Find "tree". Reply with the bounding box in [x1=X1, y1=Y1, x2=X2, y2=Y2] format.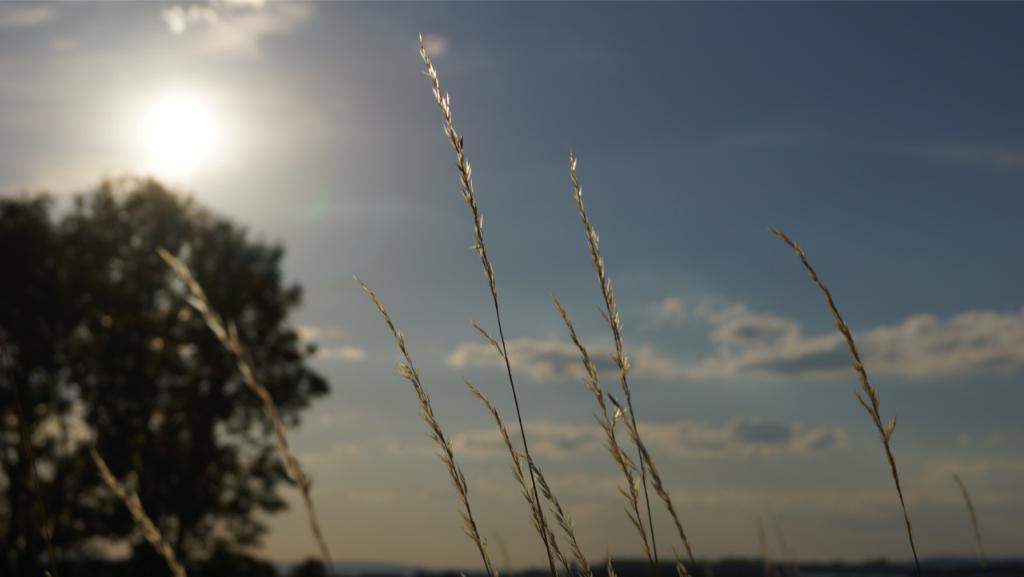
[x1=0, y1=176, x2=326, y2=576].
